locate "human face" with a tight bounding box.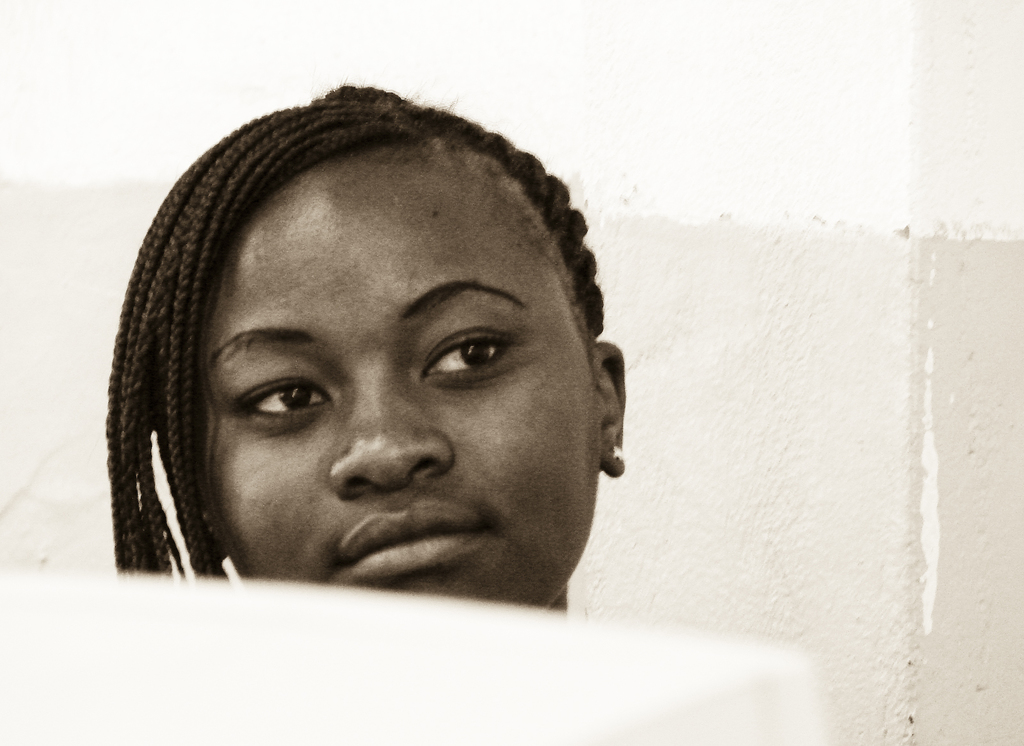
(202,149,596,605).
